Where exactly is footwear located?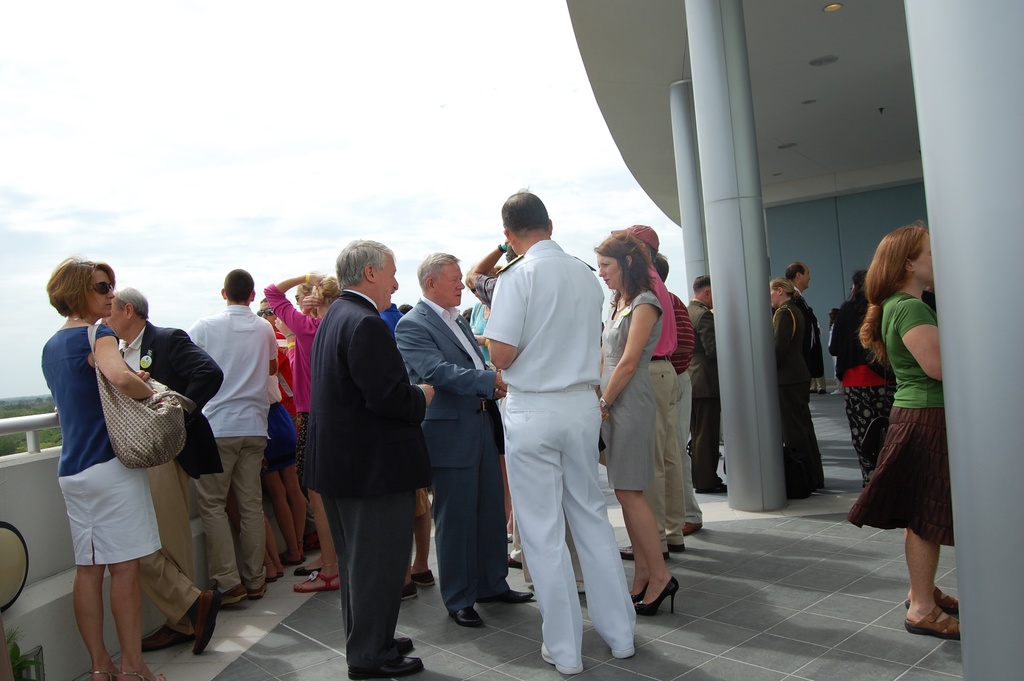
Its bounding box is <bbox>908, 584, 961, 618</bbox>.
